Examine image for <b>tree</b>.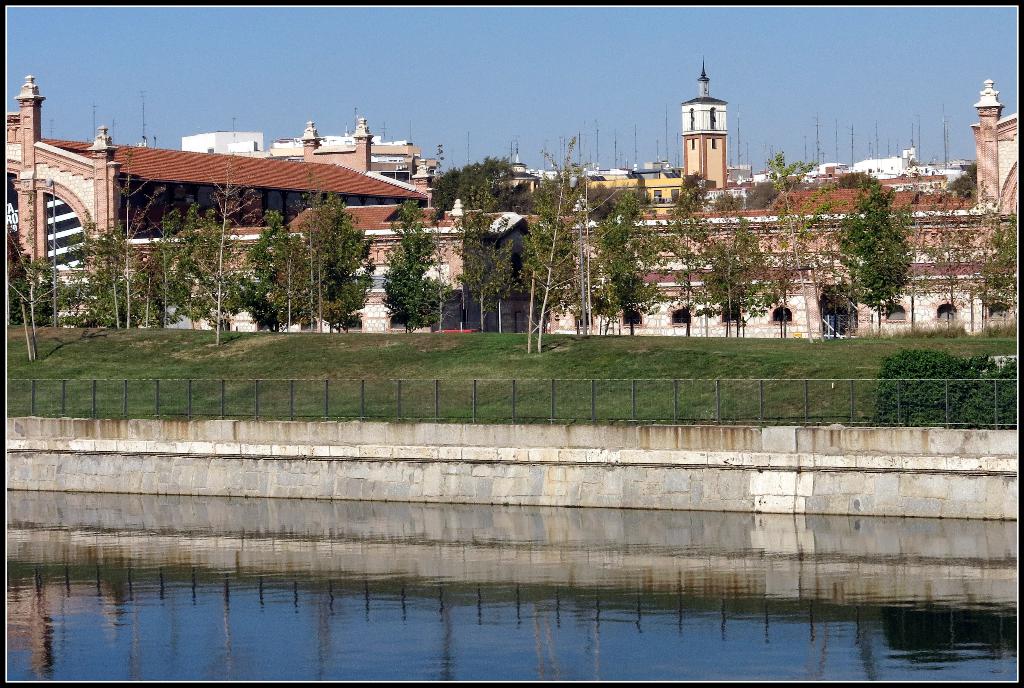
Examination result: bbox=(717, 207, 750, 338).
